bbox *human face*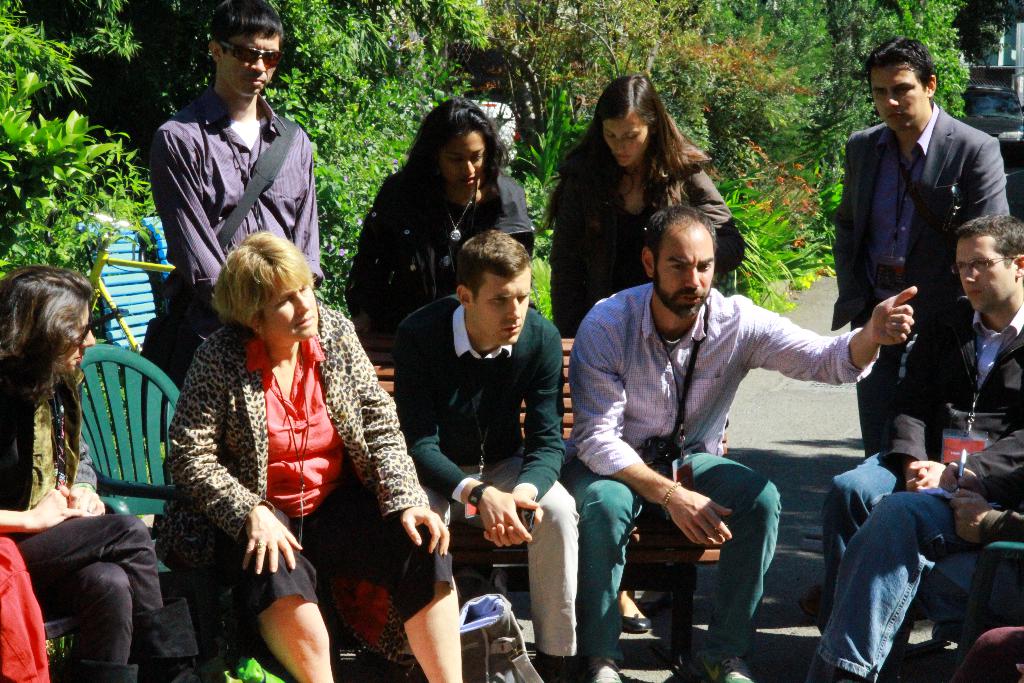
bbox(264, 278, 320, 333)
